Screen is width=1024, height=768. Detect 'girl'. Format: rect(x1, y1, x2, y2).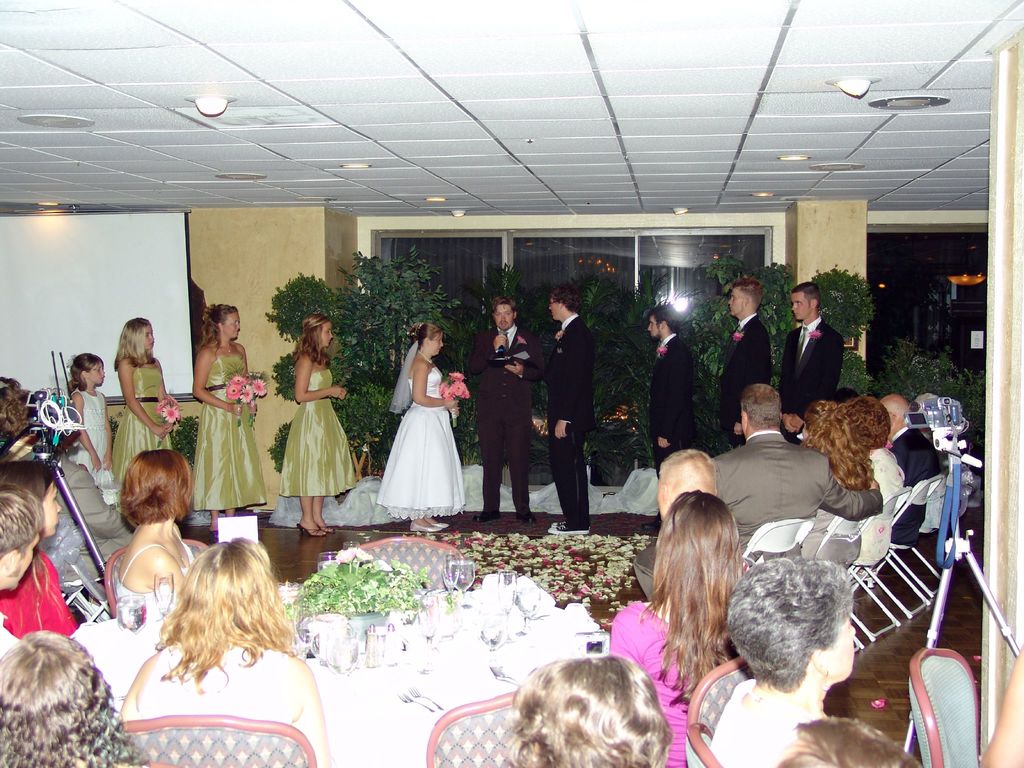
rect(280, 312, 359, 537).
